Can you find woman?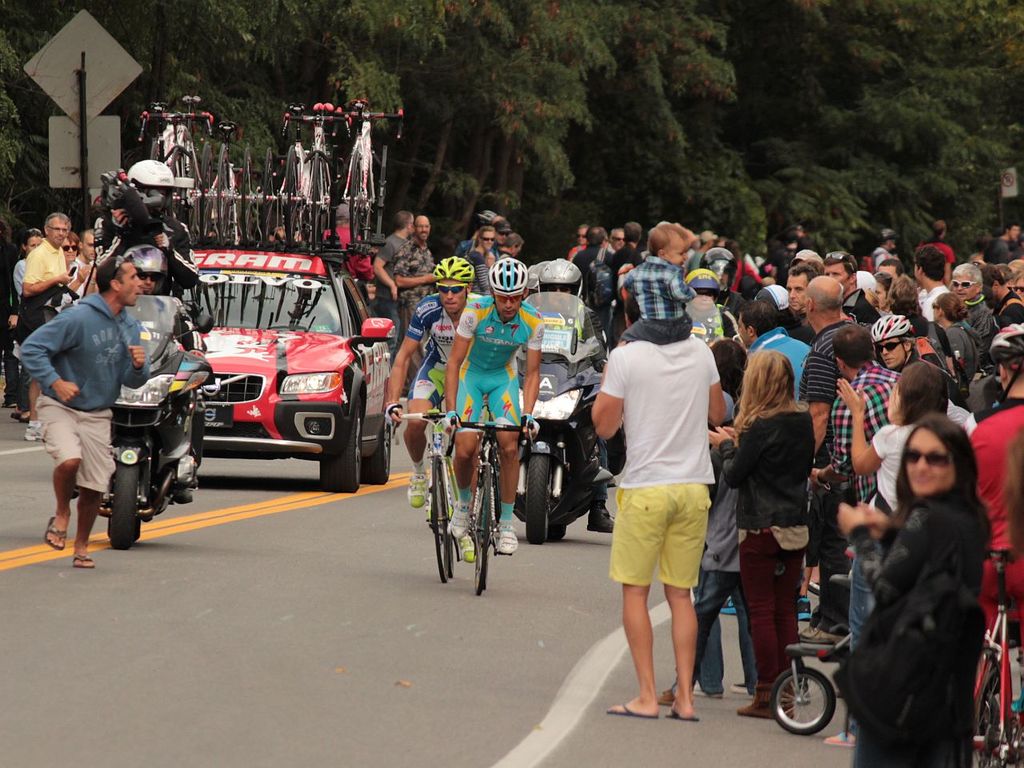
Yes, bounding box: 655 336 743 704.
